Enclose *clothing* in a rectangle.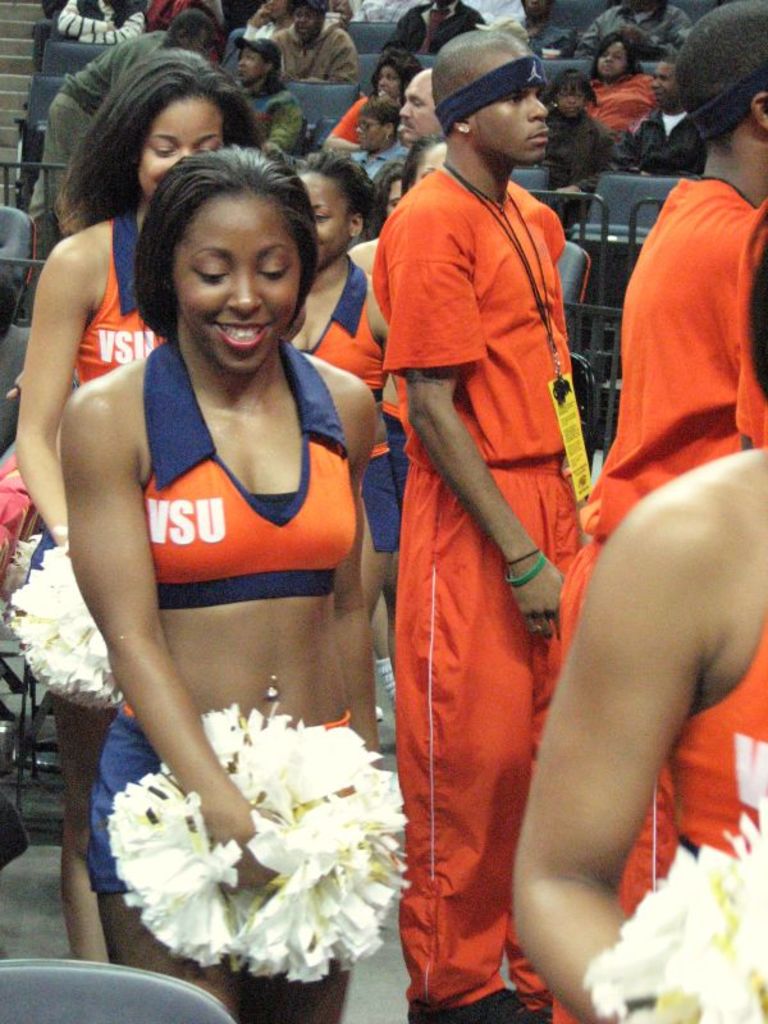
BBox(536, 102, 625, 215).
